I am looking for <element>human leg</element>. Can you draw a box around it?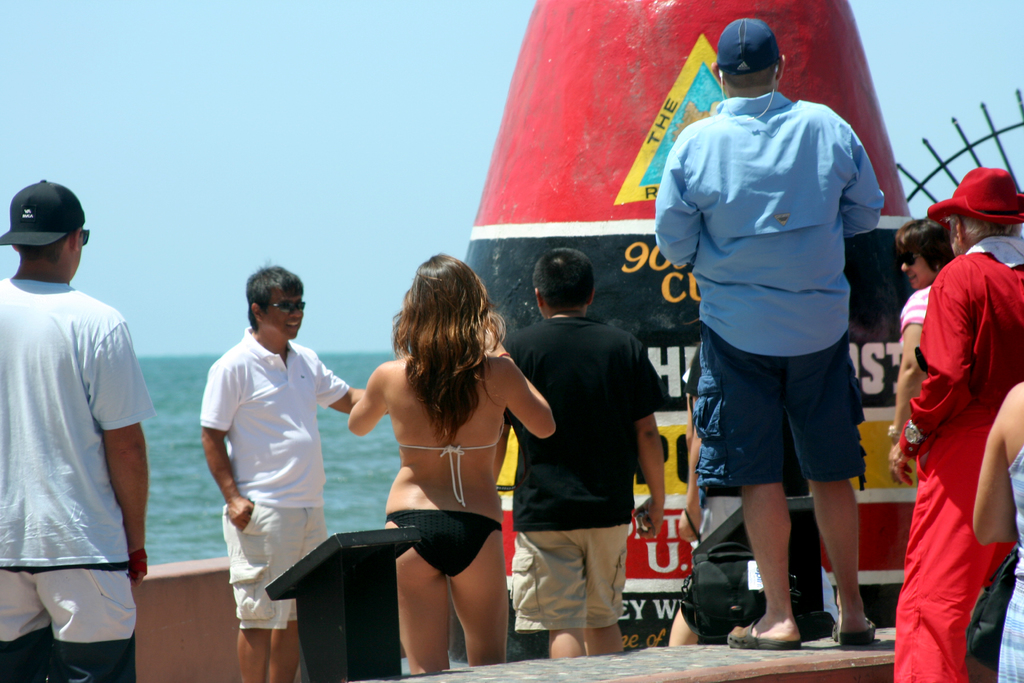
Sure, the bounding box is left=894, top=427, right=1018, bottom=682.
